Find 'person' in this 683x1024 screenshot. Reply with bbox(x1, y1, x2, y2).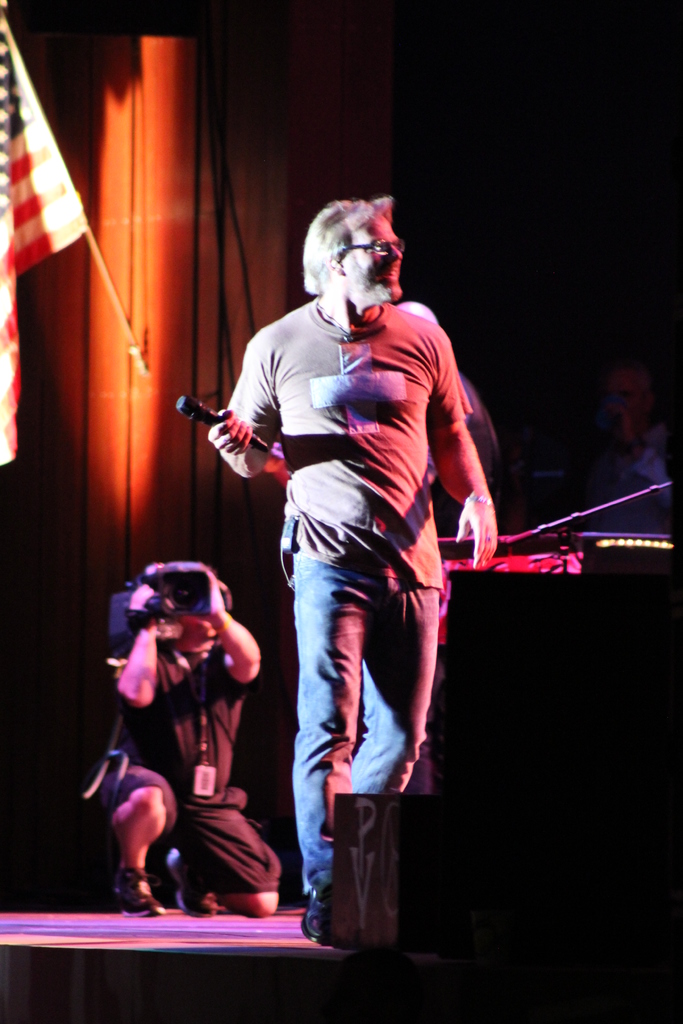
bbox(86, 543, 291, 915).
